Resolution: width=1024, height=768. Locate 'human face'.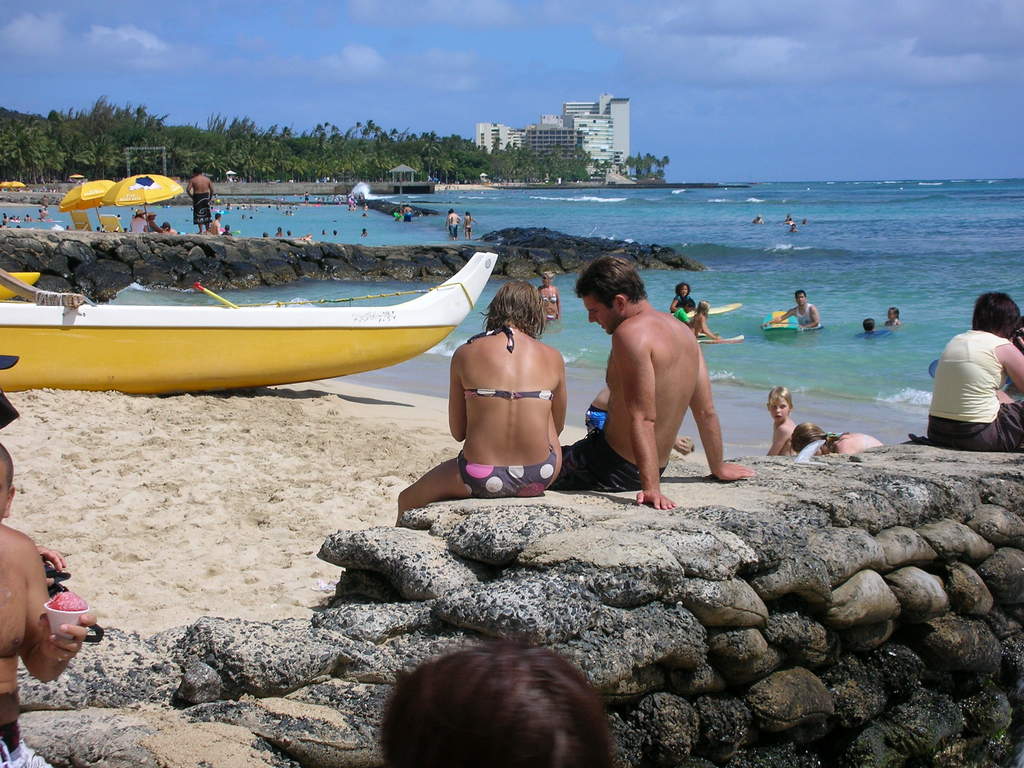
586, 290, 612, 331.
